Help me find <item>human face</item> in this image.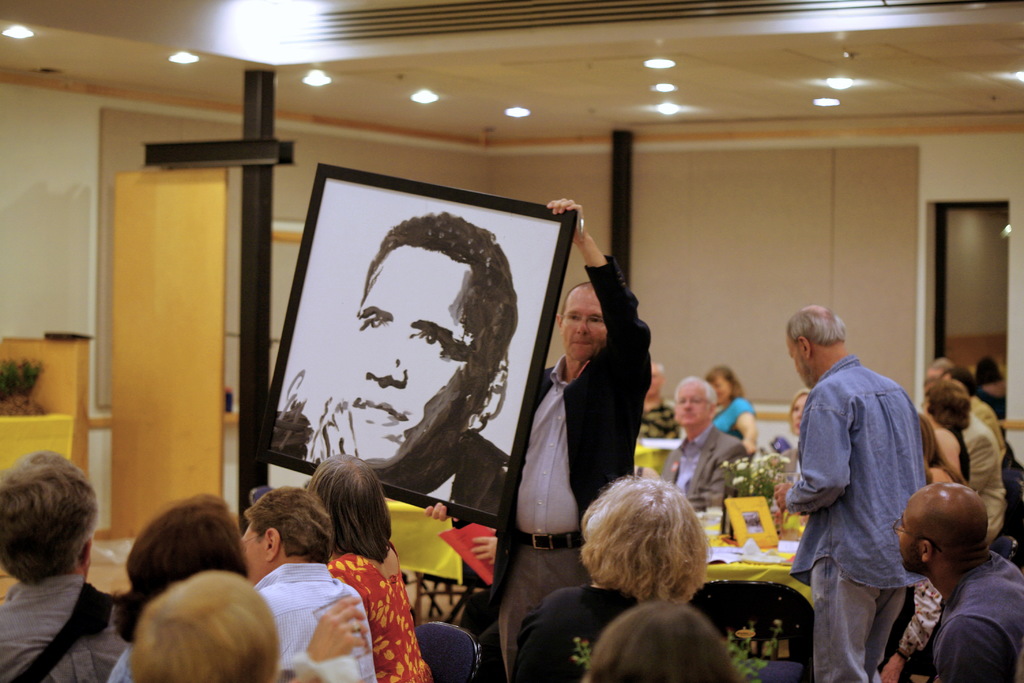
Found it: pyautogui.locateOnScreen(791, 393, 810, 436).
